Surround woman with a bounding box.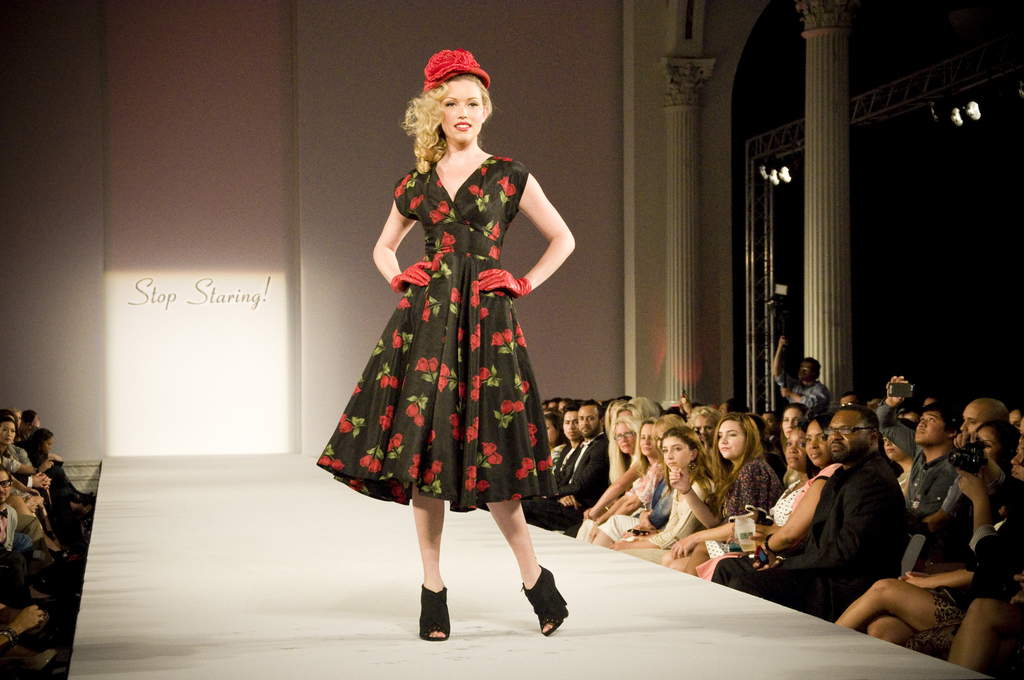
l=755, t=409, r=845, b=588.
